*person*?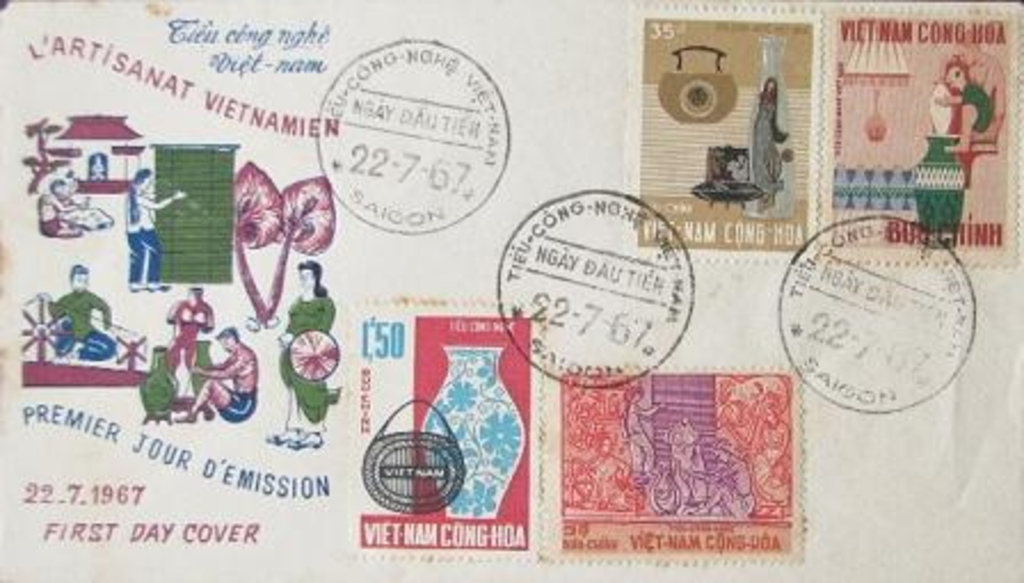
[left=617, top=377, right=670, bottom=485]
